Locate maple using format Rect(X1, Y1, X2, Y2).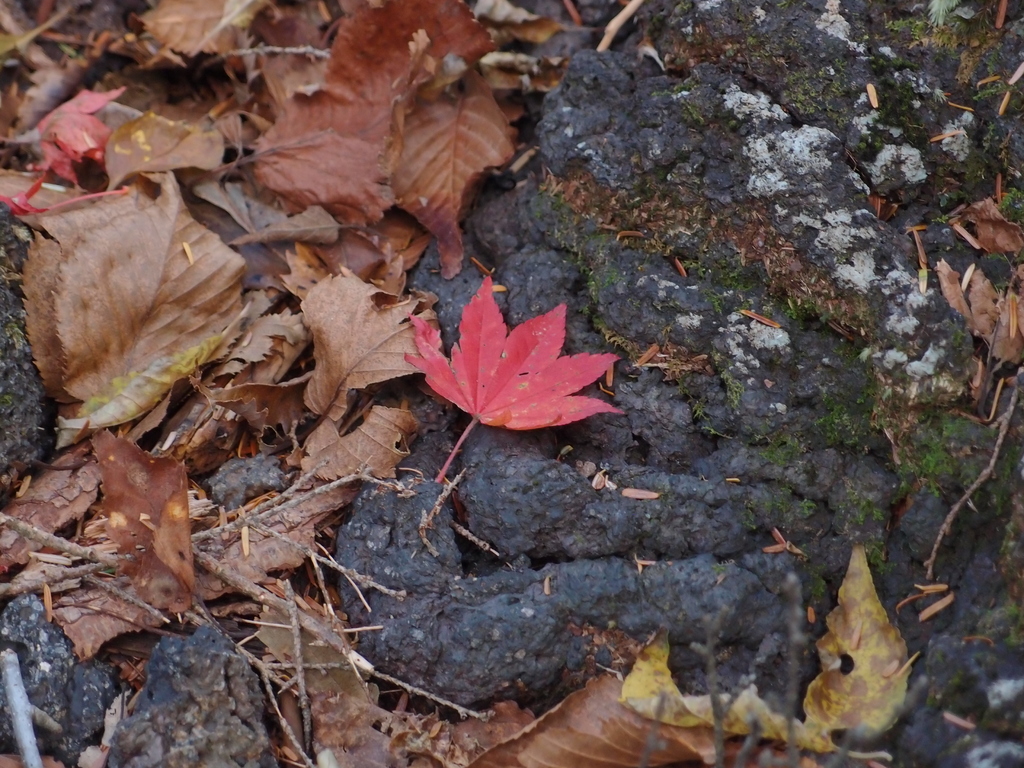
Rect(355, 268, 654, 456).
